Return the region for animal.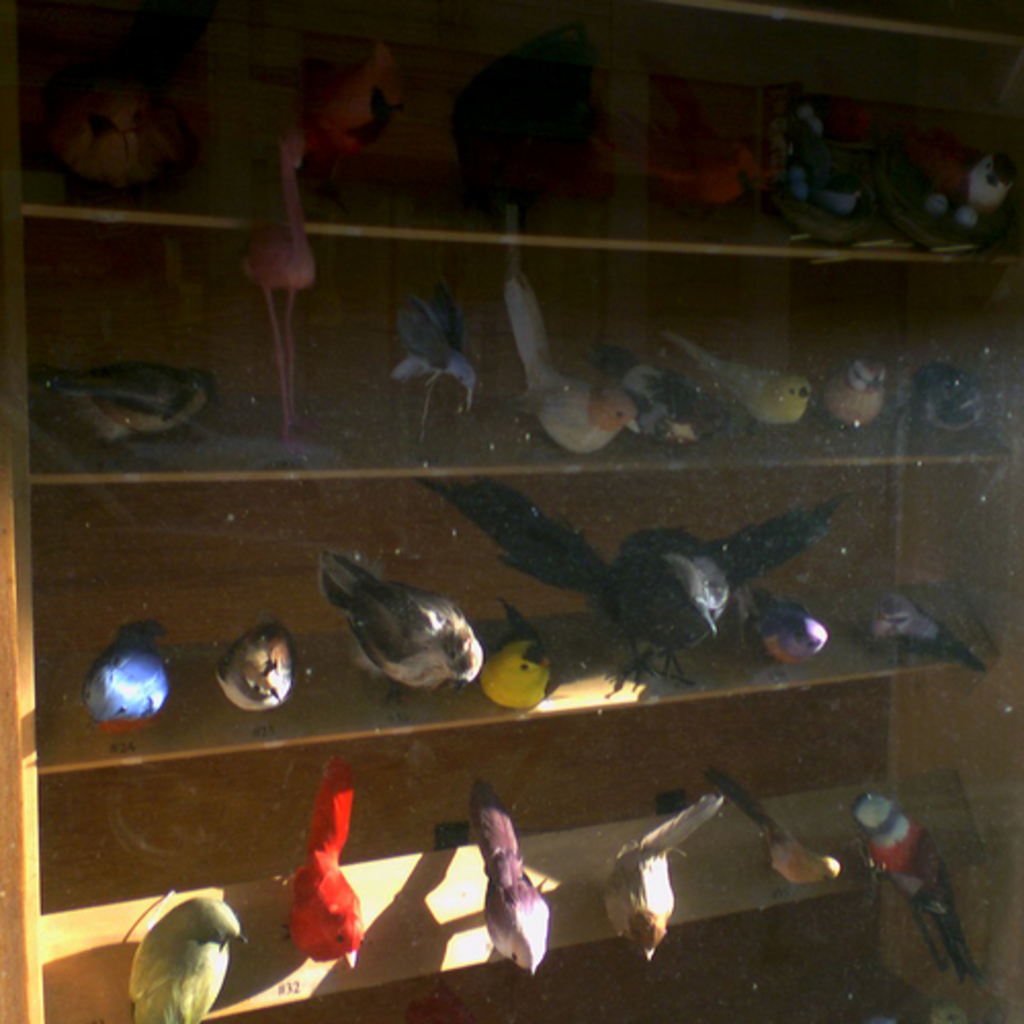
(left=43, top=72, right=188, bottom=209).
